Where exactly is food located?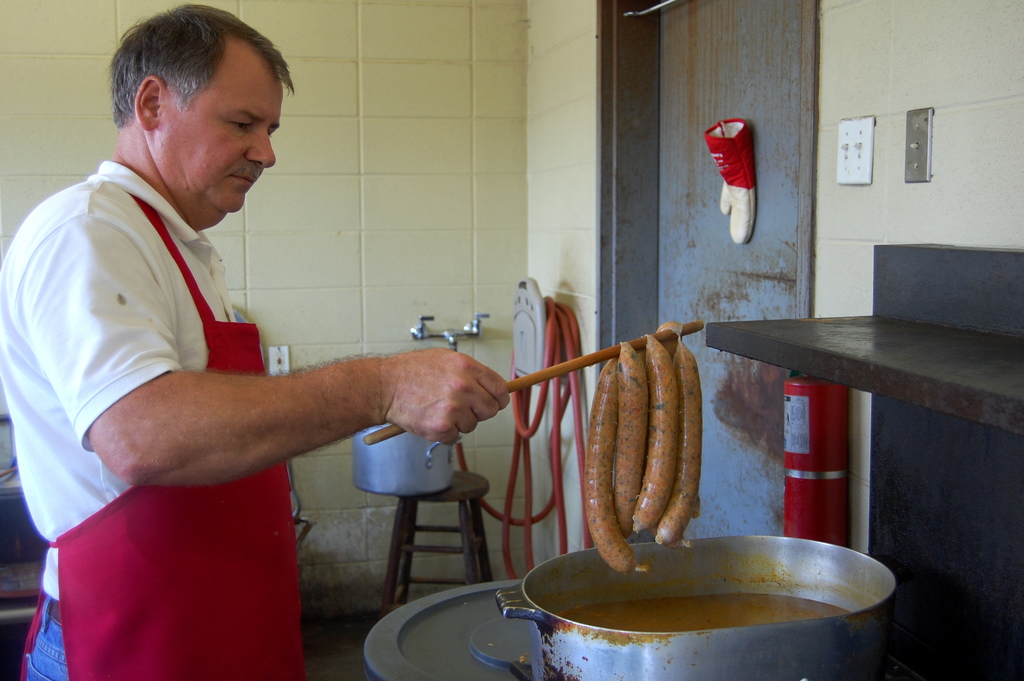
Its bounding box is (left=575, top=340, right=723, bottom=570).
